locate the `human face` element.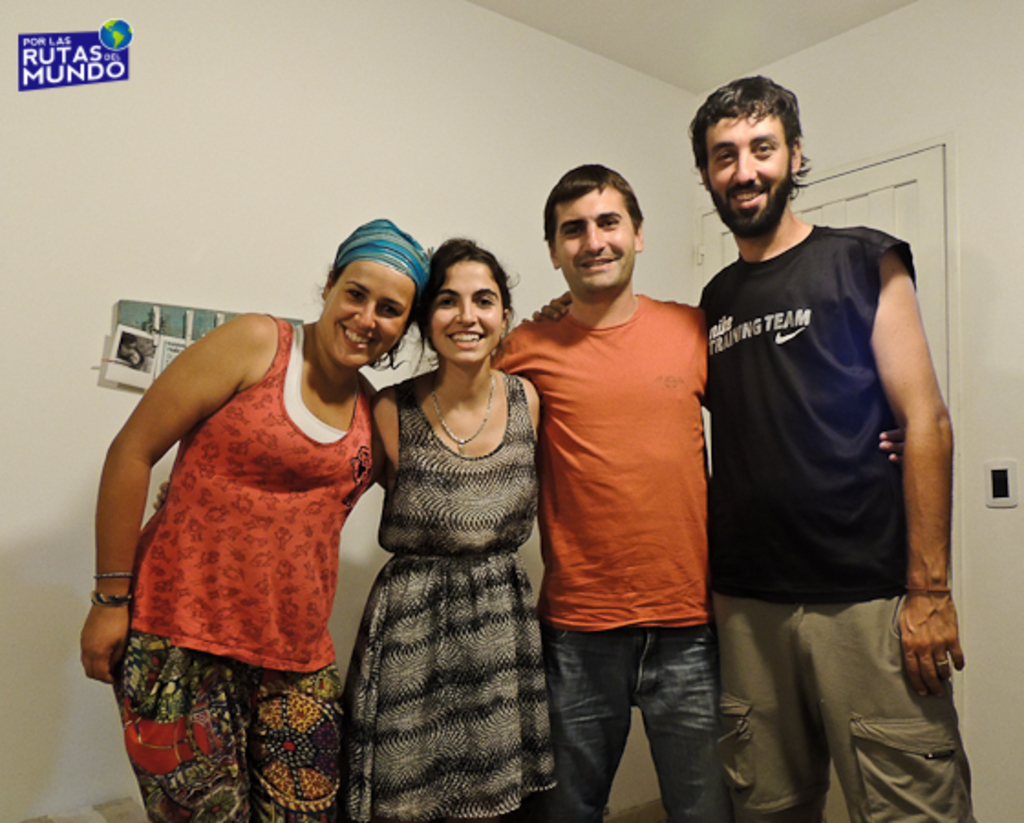
Element bbox: detection(426, 252, 505, 368).
